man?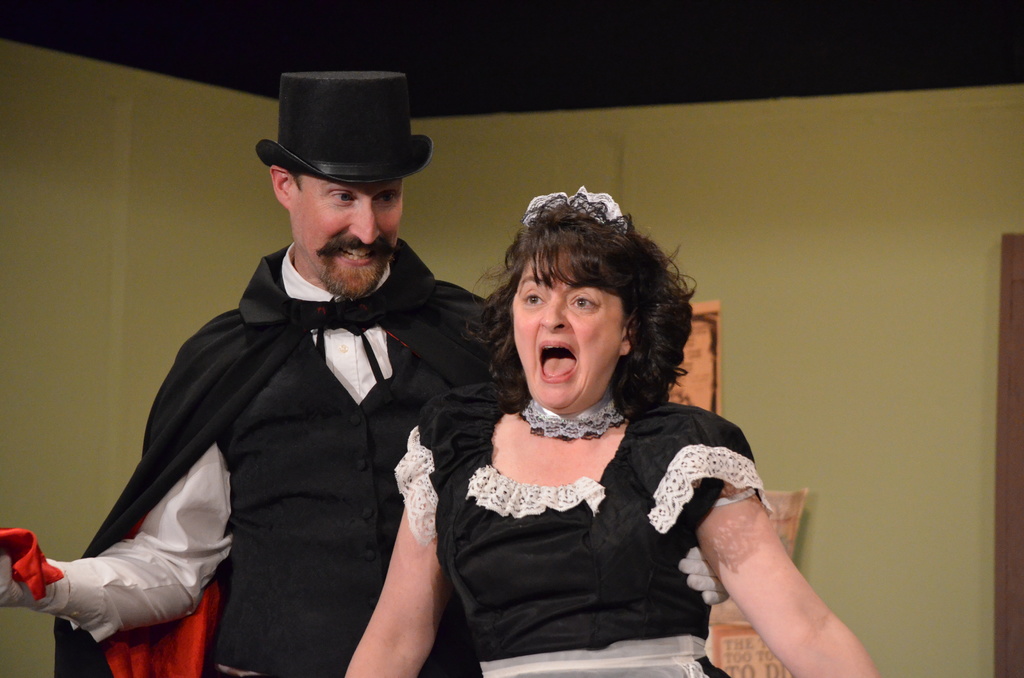
detection(0, 69, 733, 677)
